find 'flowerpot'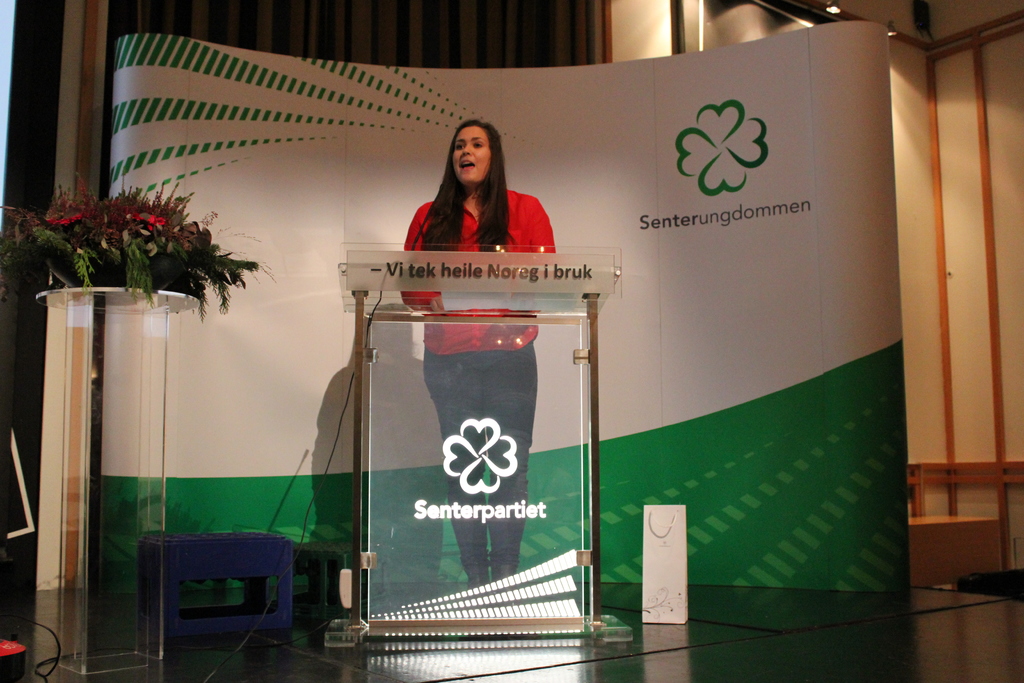
<region>20, 183, 218, 336</region>
